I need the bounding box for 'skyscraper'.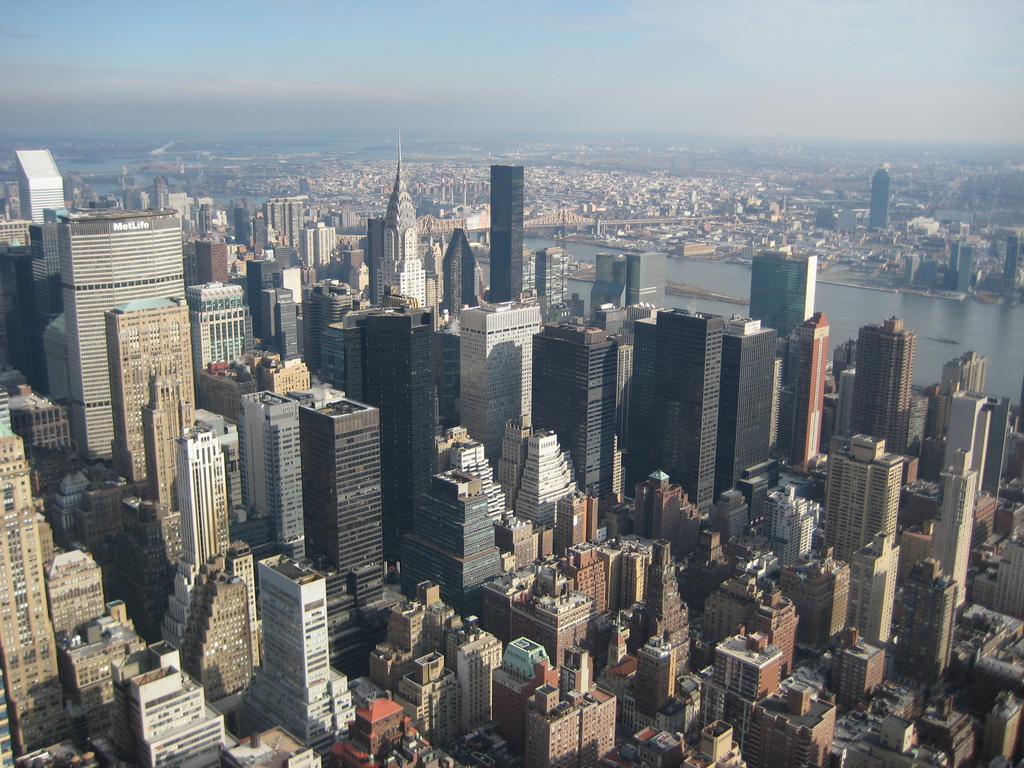
Here it is: [x1=37, y1=213, x2=196, y2=460].
